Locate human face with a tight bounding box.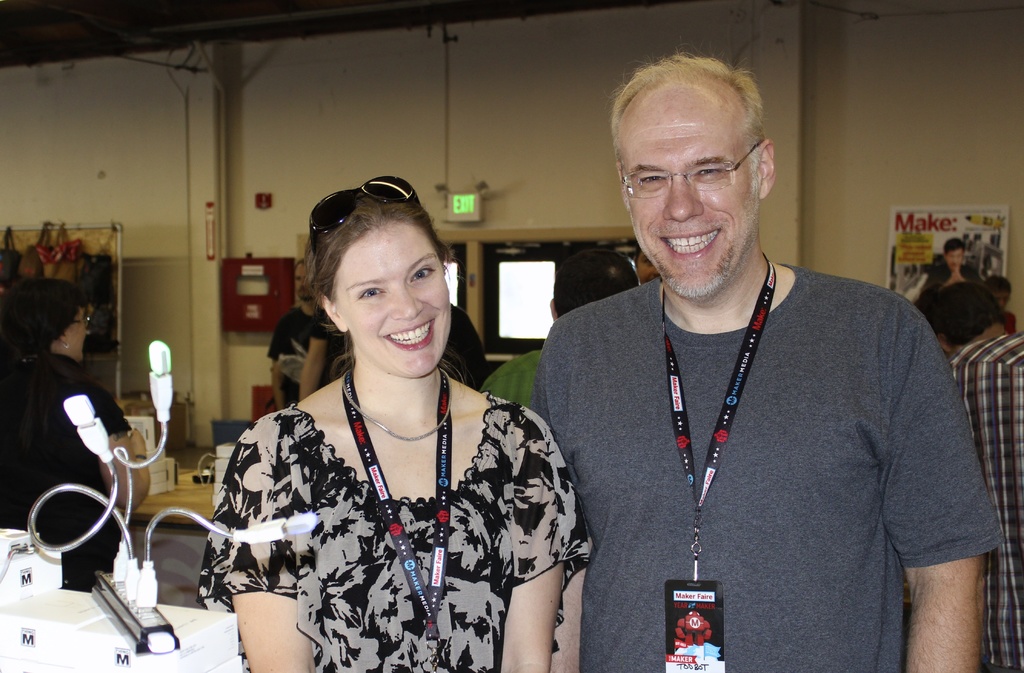
crop(68, 310, 85, 361).
